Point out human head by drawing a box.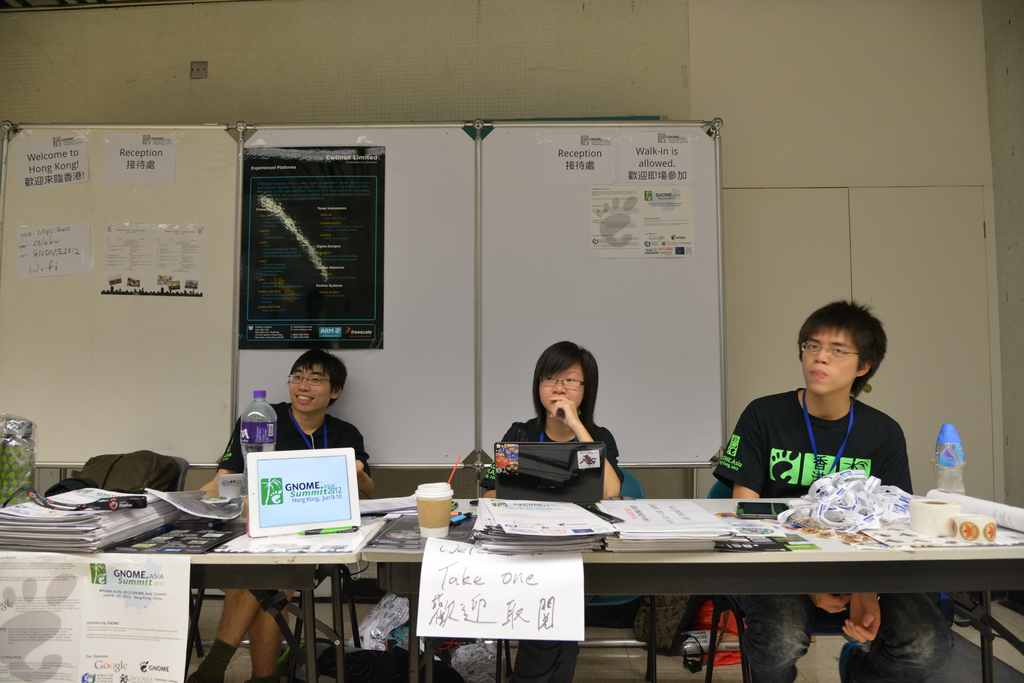
527 350 602 432.
